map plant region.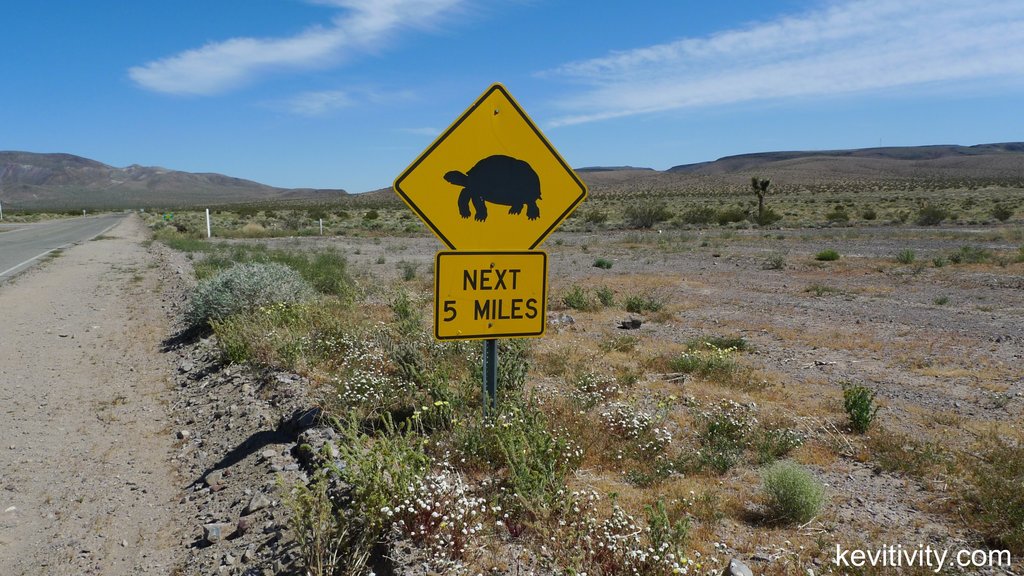
Mapped to 671:348:747:374.
